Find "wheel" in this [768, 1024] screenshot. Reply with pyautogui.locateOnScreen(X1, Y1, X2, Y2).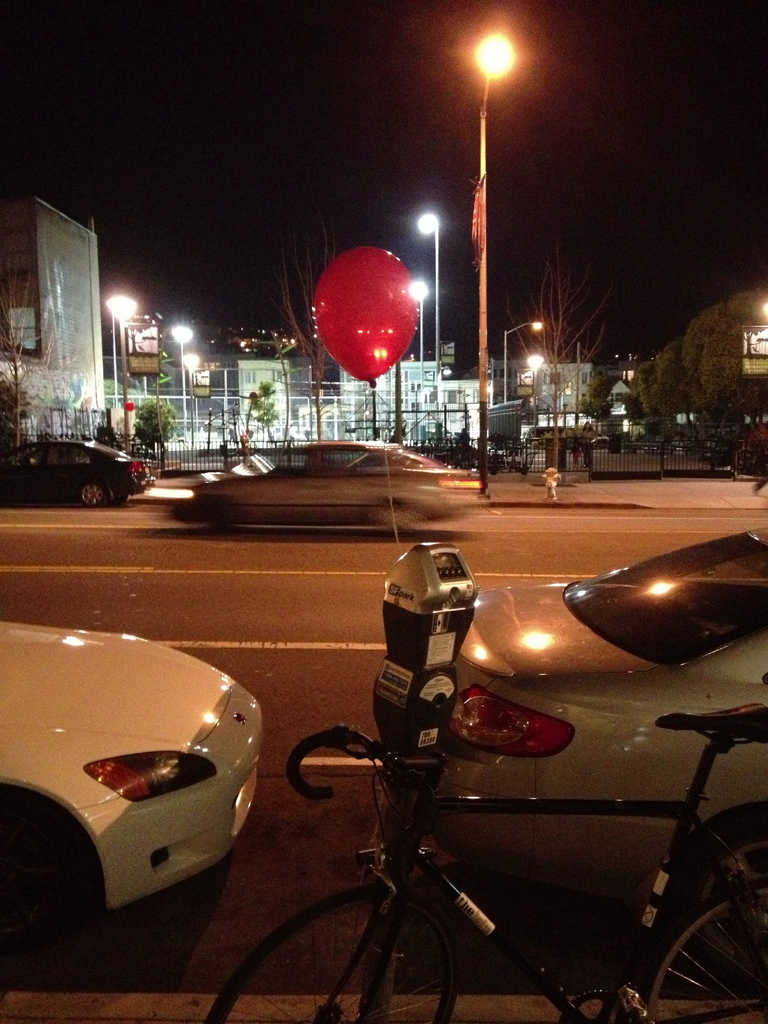
pyautogui.locateOnScreen(202, 881, 452, 1023).
